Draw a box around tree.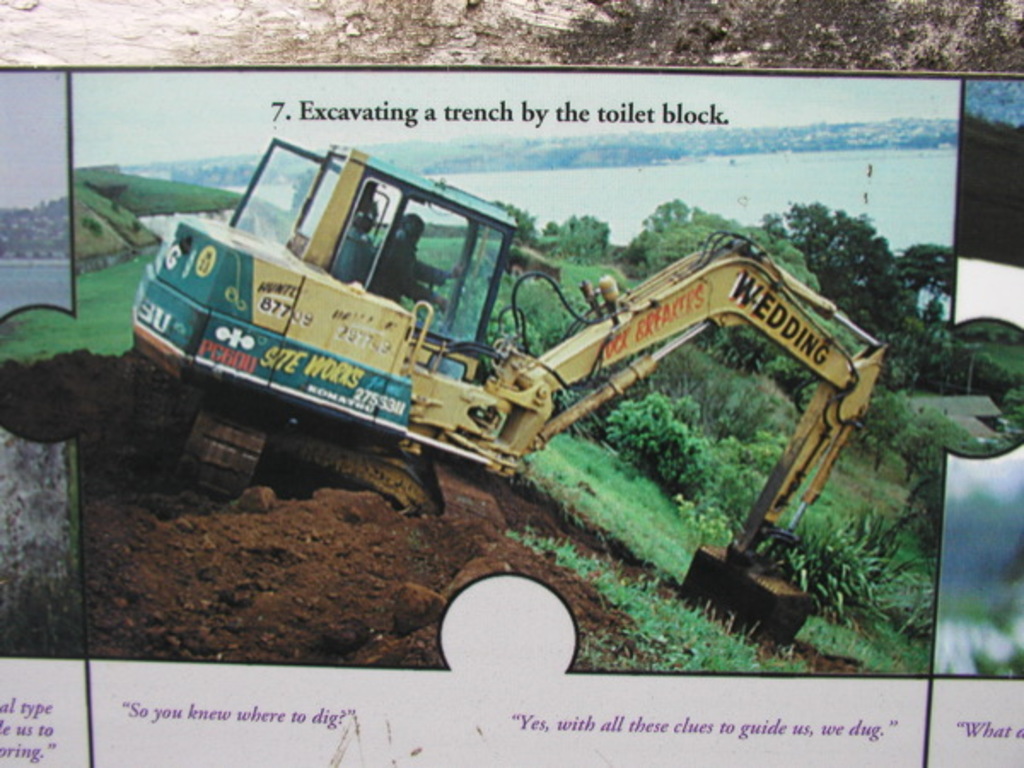
l=621, t=198, r=823, b=346.
